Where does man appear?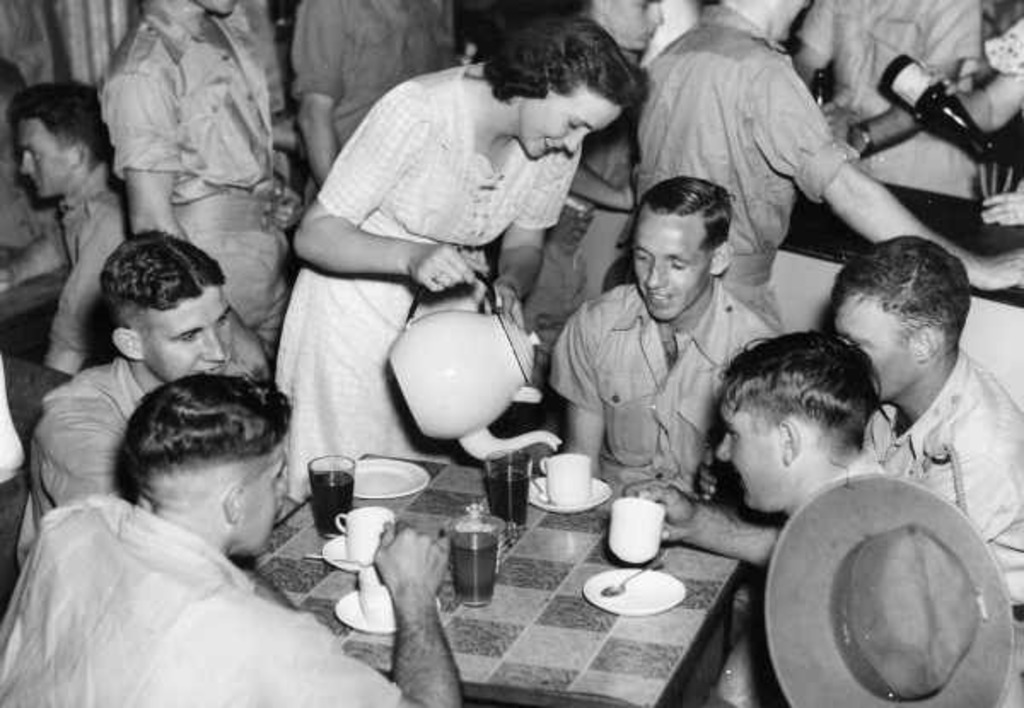
Appears at (548, 176, 782, 512).
